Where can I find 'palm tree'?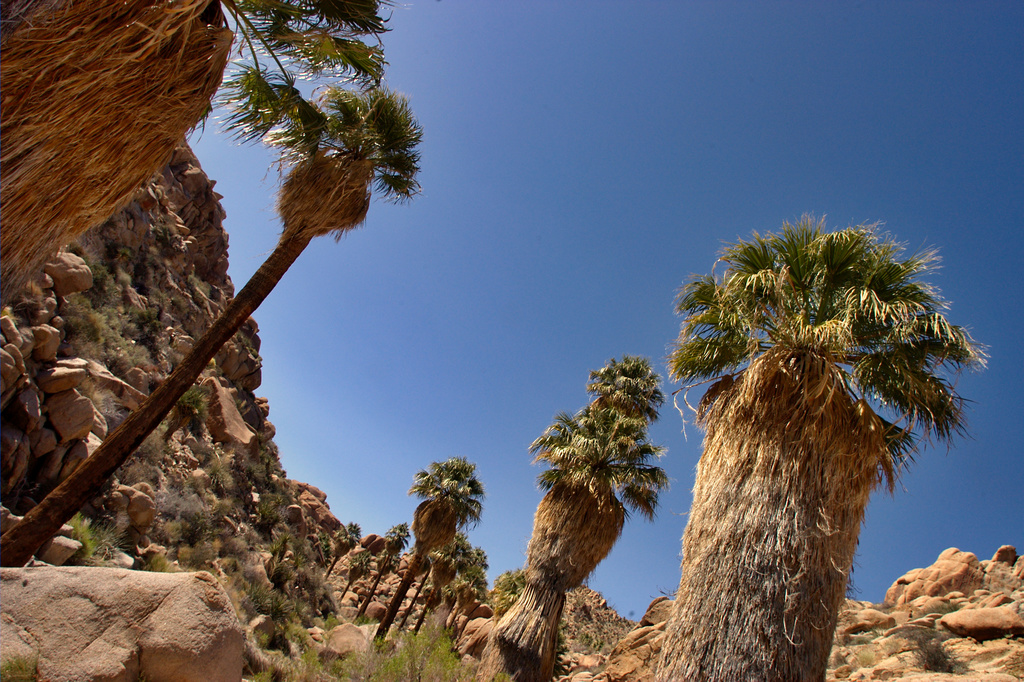
You can find it at [x1=351, y1=527, x2=390, y2=596].
